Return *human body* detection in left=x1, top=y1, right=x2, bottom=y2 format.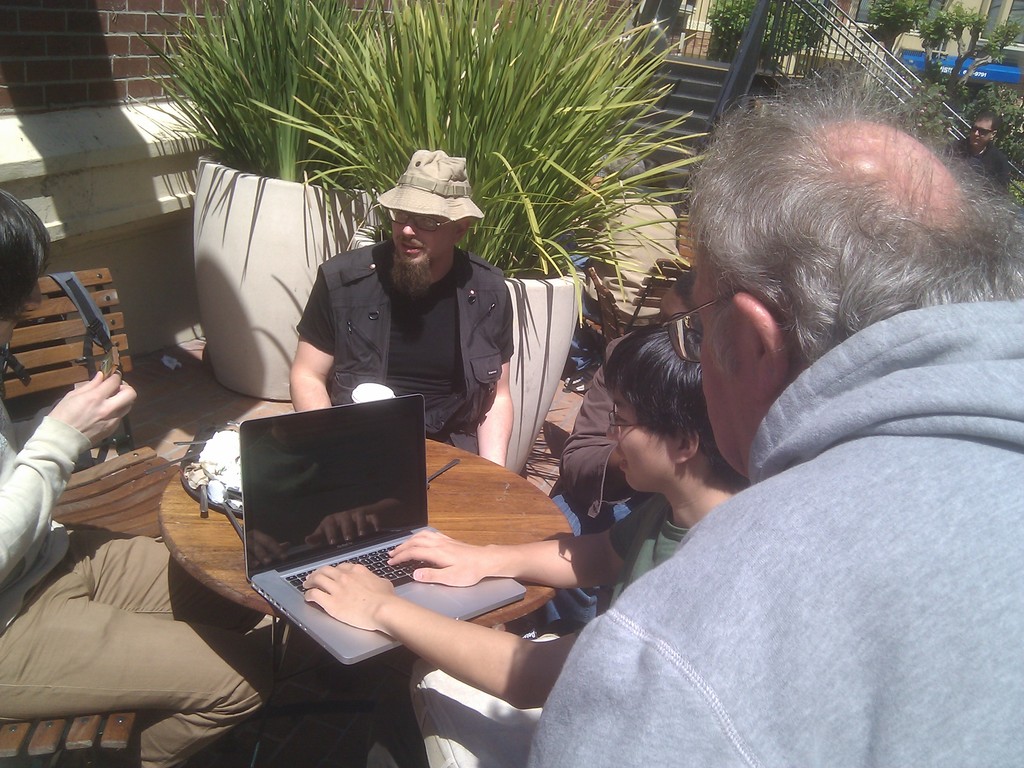
left=287, top=151, right=514, bottom=471.
